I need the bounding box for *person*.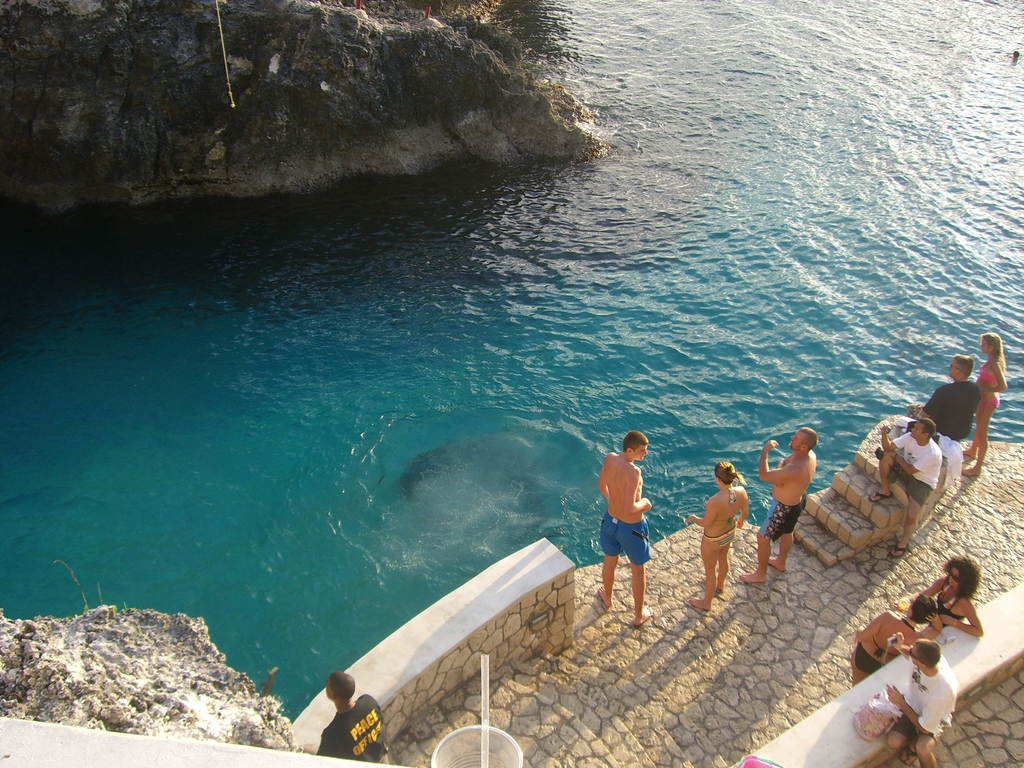
Here it is: [x1=689, y1=462, x2=752, y2=611].
